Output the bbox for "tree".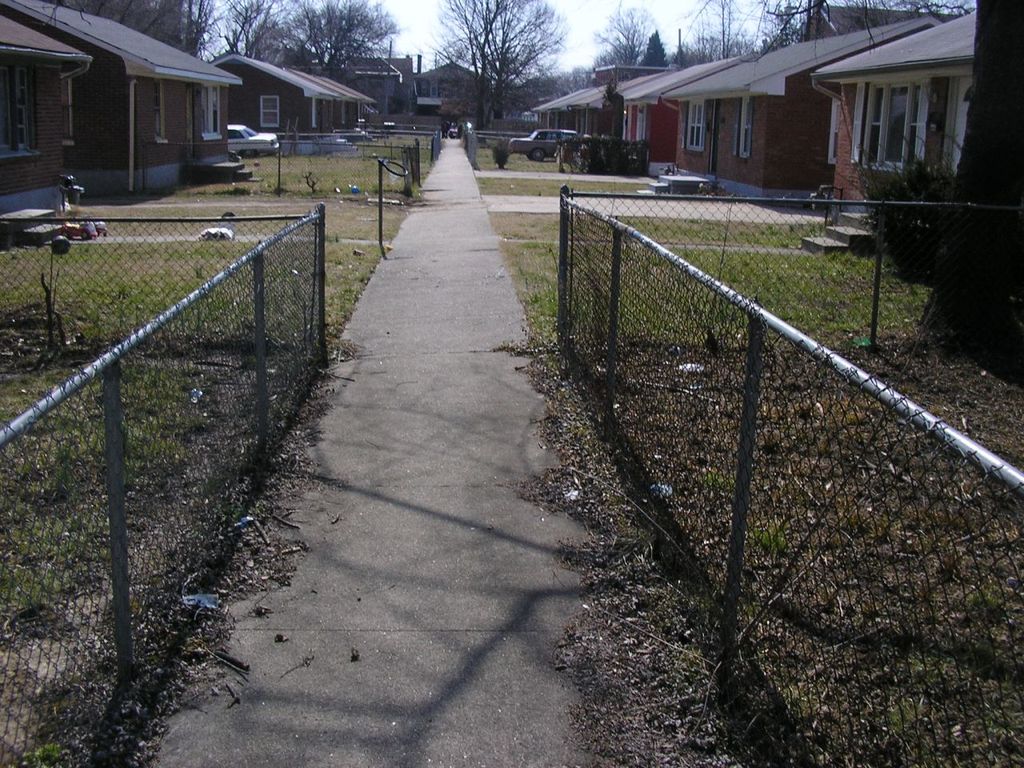
crop(422, 0, 528, 131).
